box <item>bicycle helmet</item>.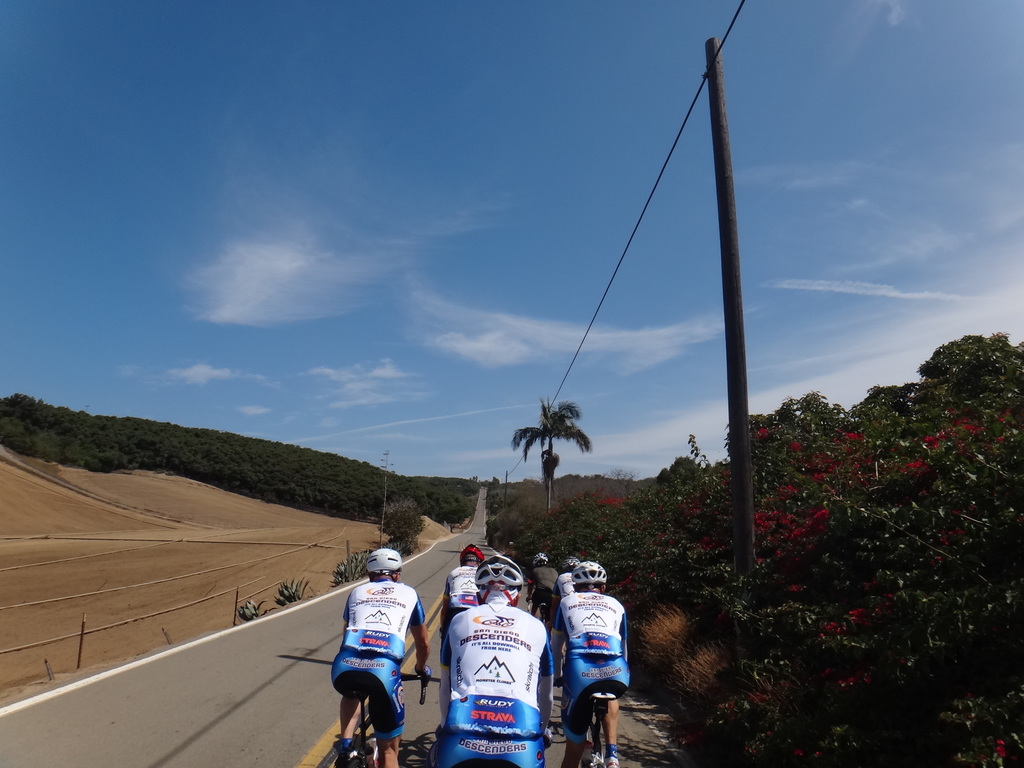
bbox=(361, 544, 399, 570).
